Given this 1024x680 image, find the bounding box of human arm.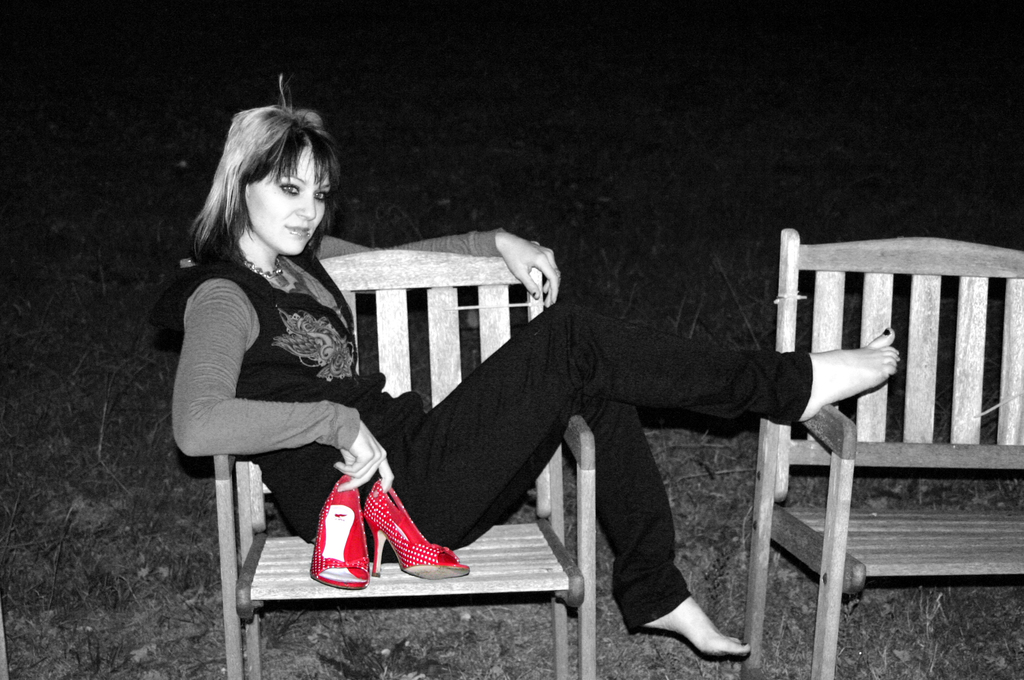
(left=317, top=219, right=570, bottom=307).
